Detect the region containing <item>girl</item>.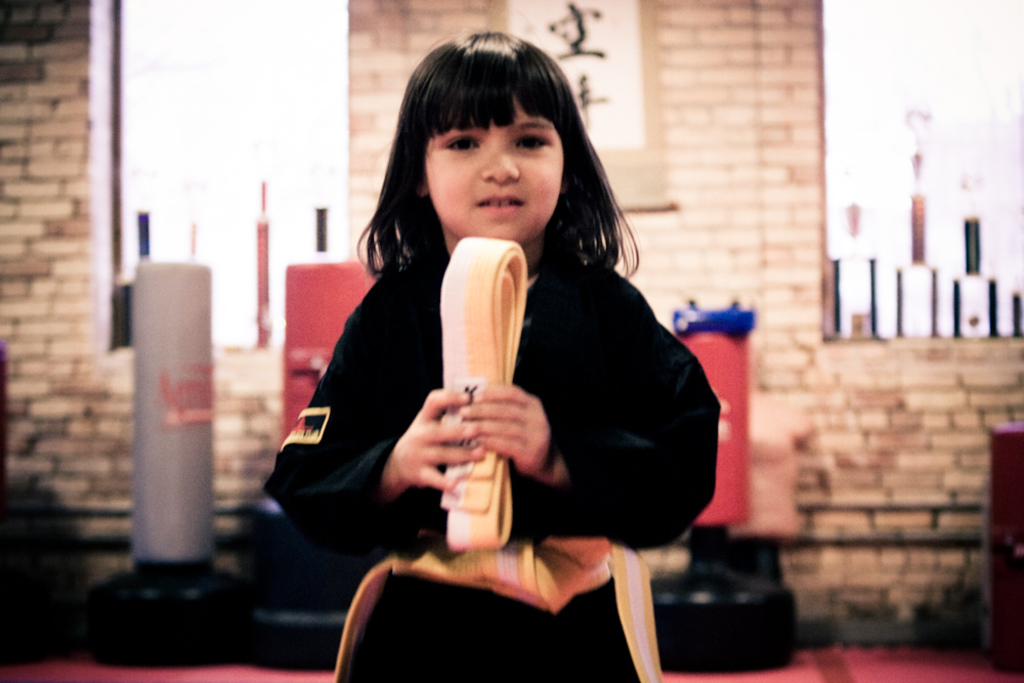
<box>264,30,721,682</box>.
